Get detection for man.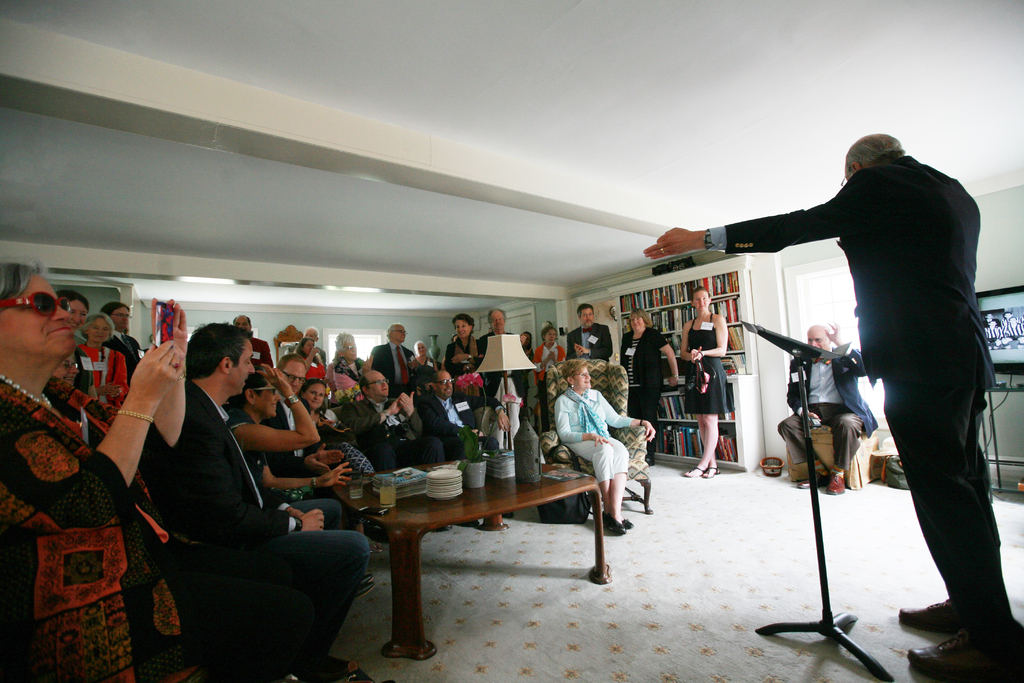
Detection: 472,308,534,418.
